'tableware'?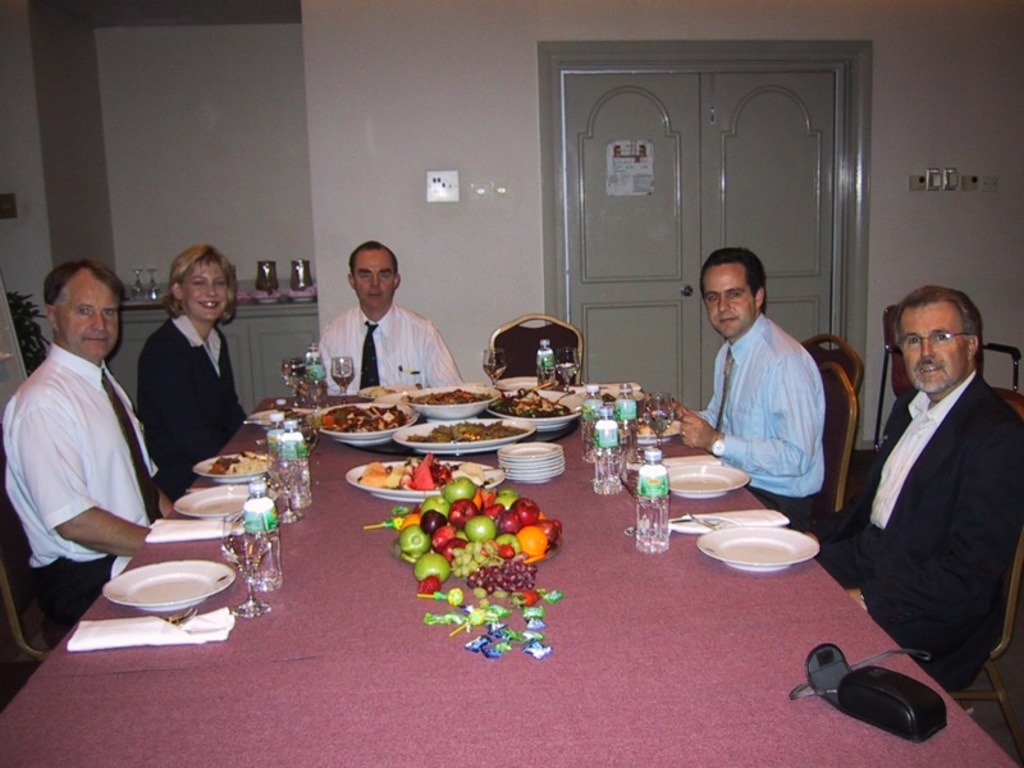
crop(253, 260, 273, 293)
